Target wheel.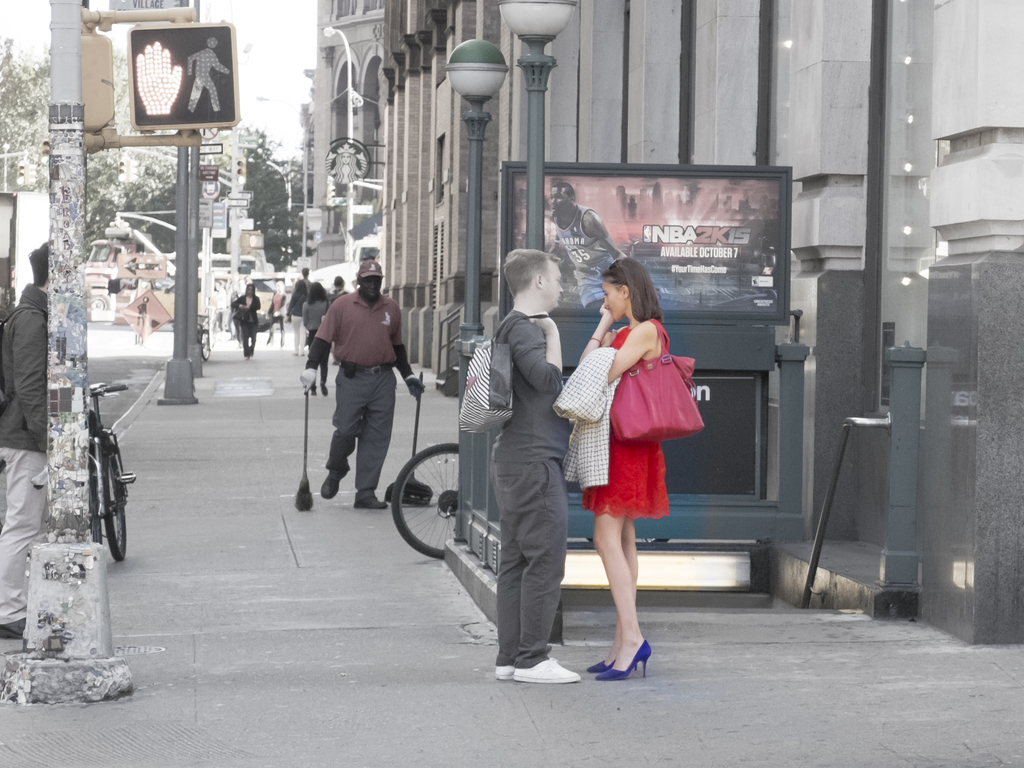
Target region: left=395, top=458, right=468, bottom=573.
